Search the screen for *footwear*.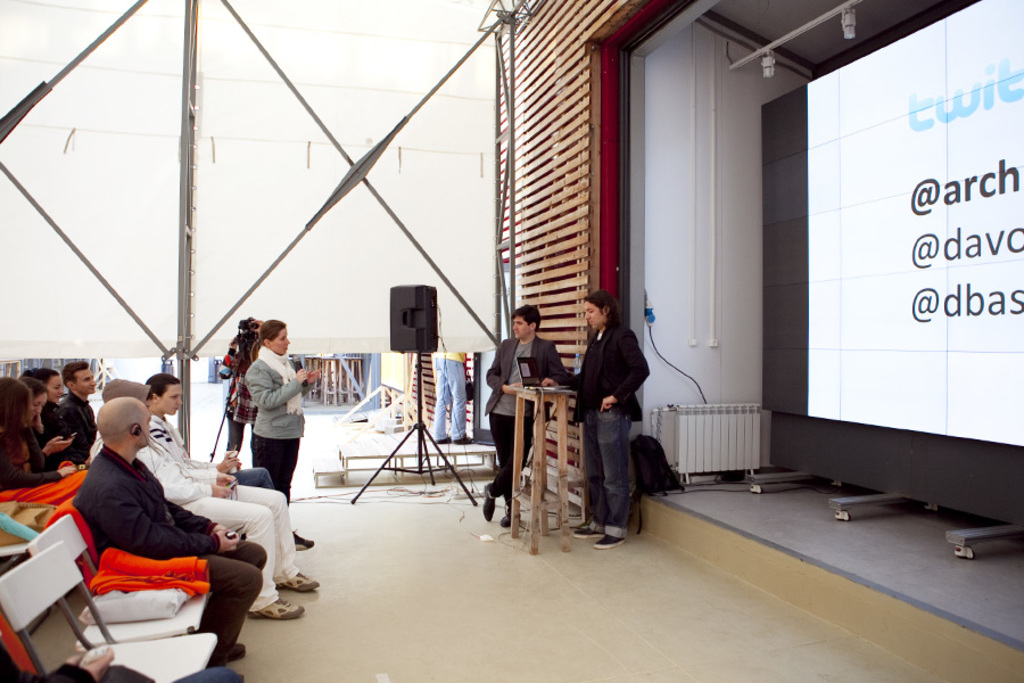
Found at BBox(250, 599, 302, 618).
